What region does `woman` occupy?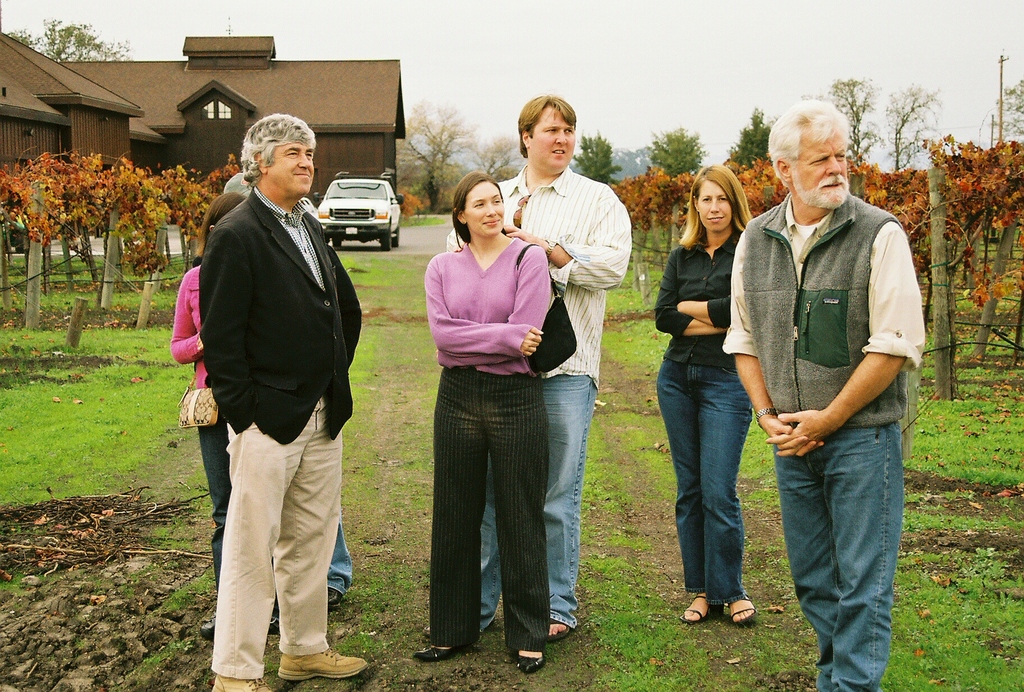
655/171/792/654.
